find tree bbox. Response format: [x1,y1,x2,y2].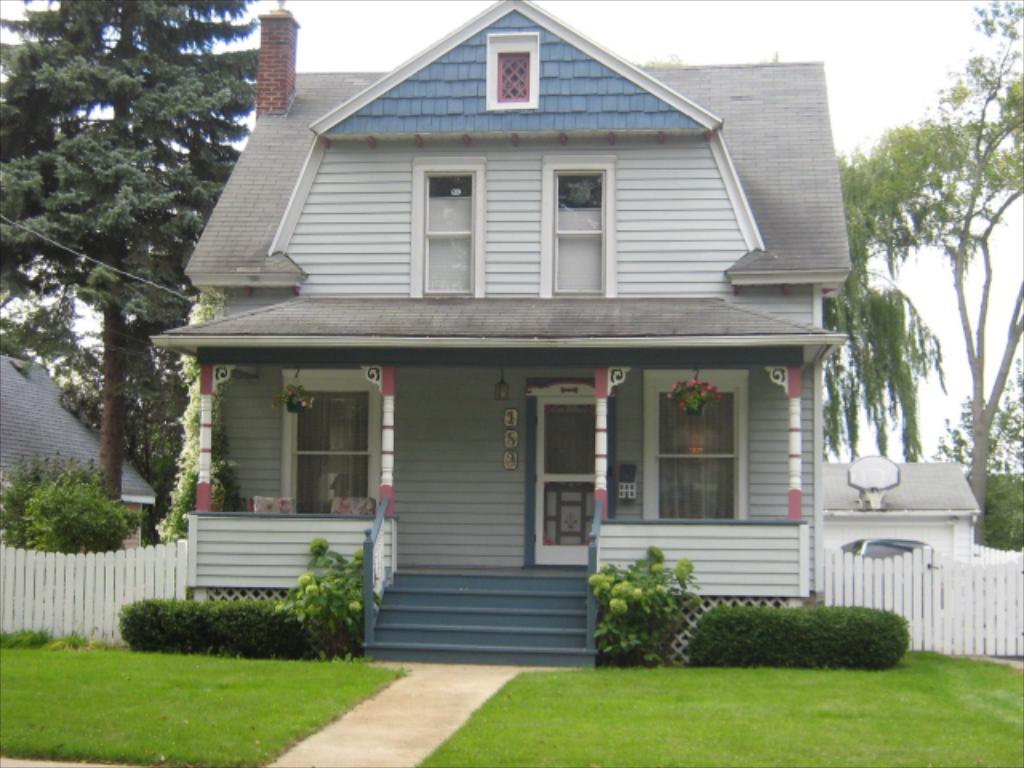
[822,0,1022,544].
